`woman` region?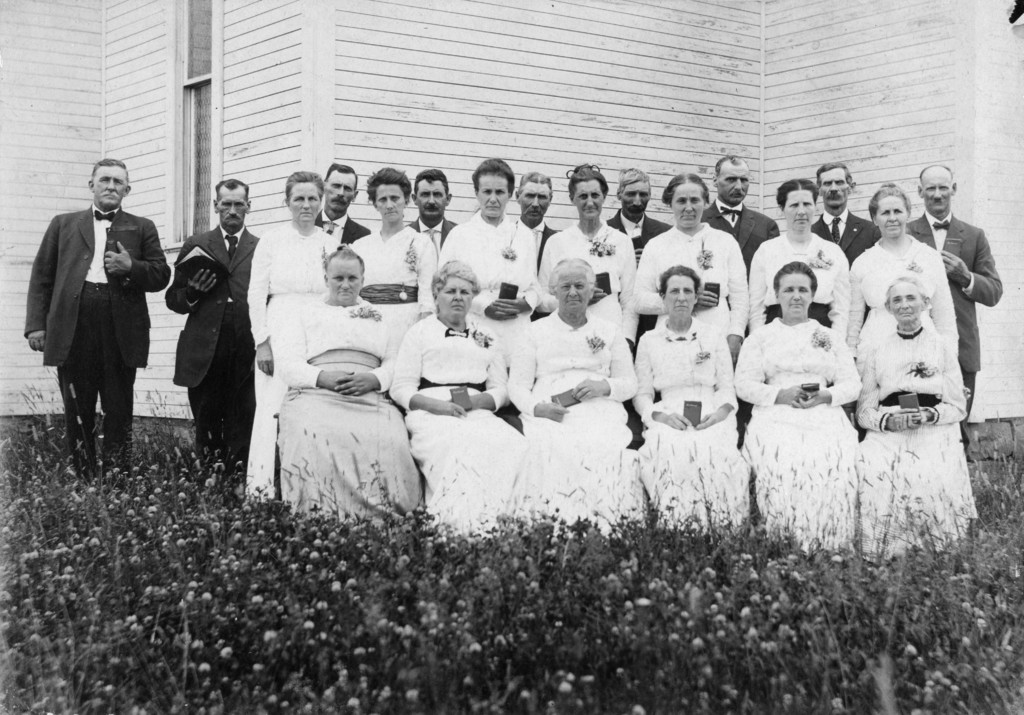
<bbox>270, 251, 410, 540</bbox>
